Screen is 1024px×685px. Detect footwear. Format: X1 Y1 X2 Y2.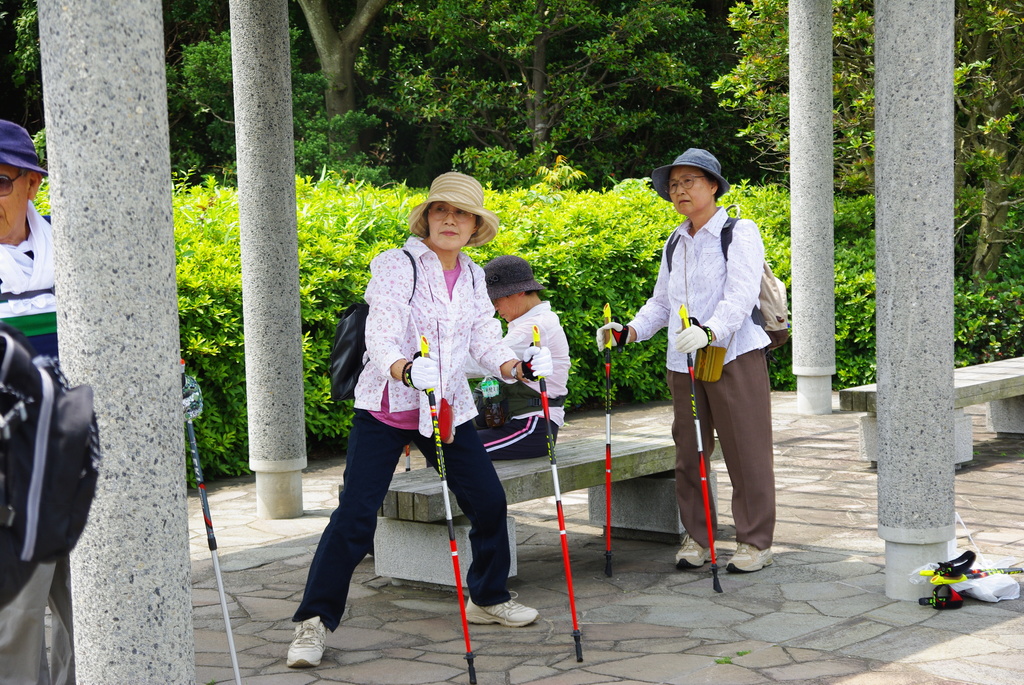
731 541 764 572.
